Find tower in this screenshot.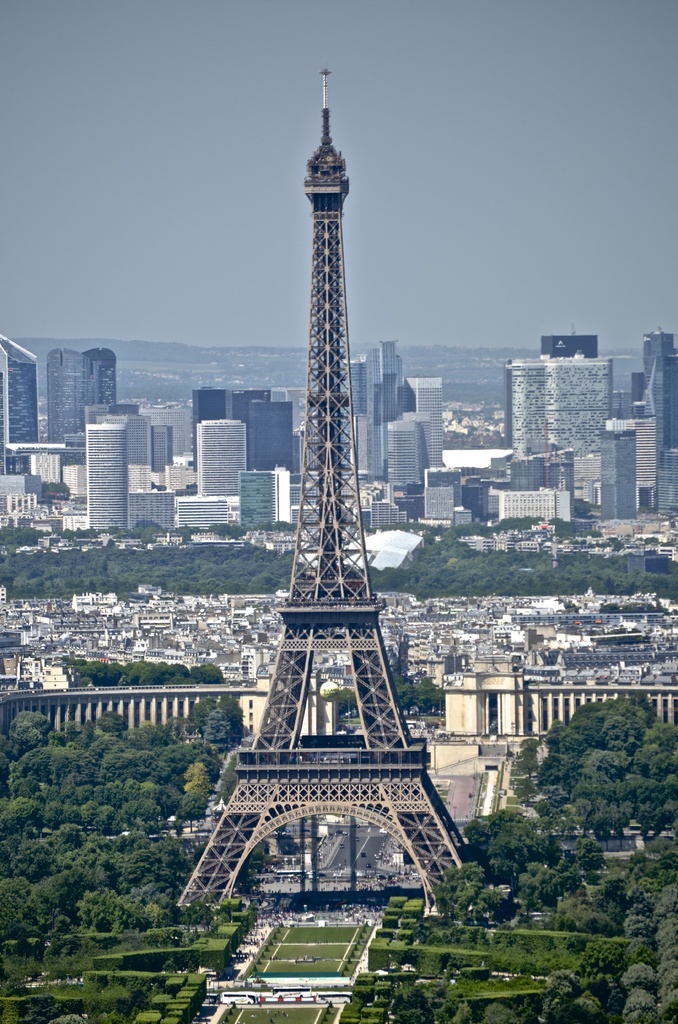
The bounding box for tower is region(0, 332, 33, 472).
